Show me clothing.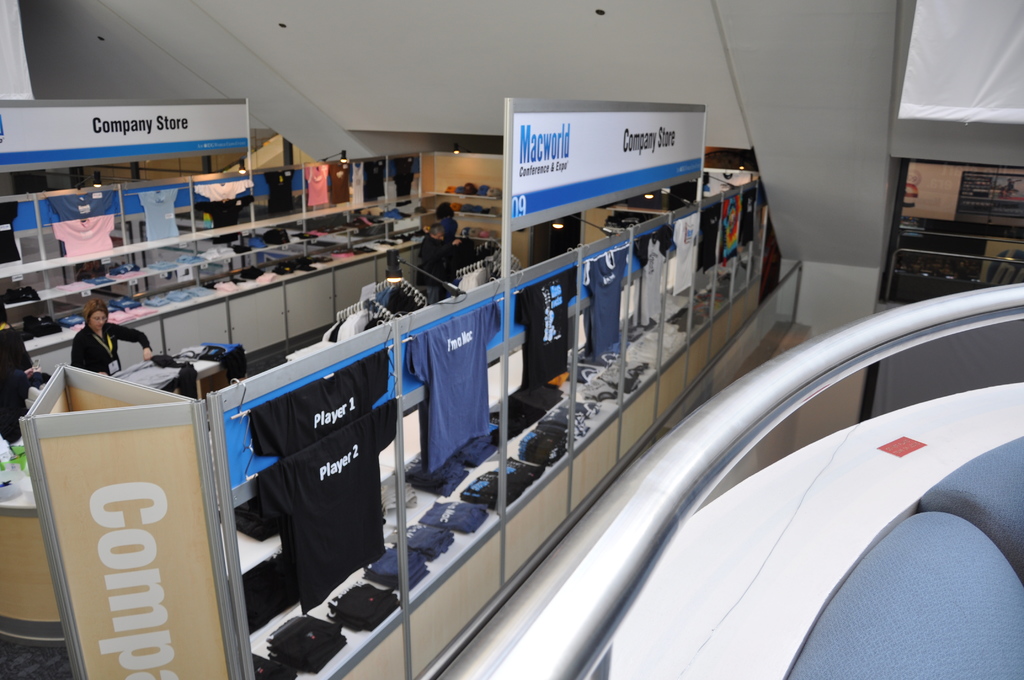
clothing is here: BBox(190, 177, 249, 203).
